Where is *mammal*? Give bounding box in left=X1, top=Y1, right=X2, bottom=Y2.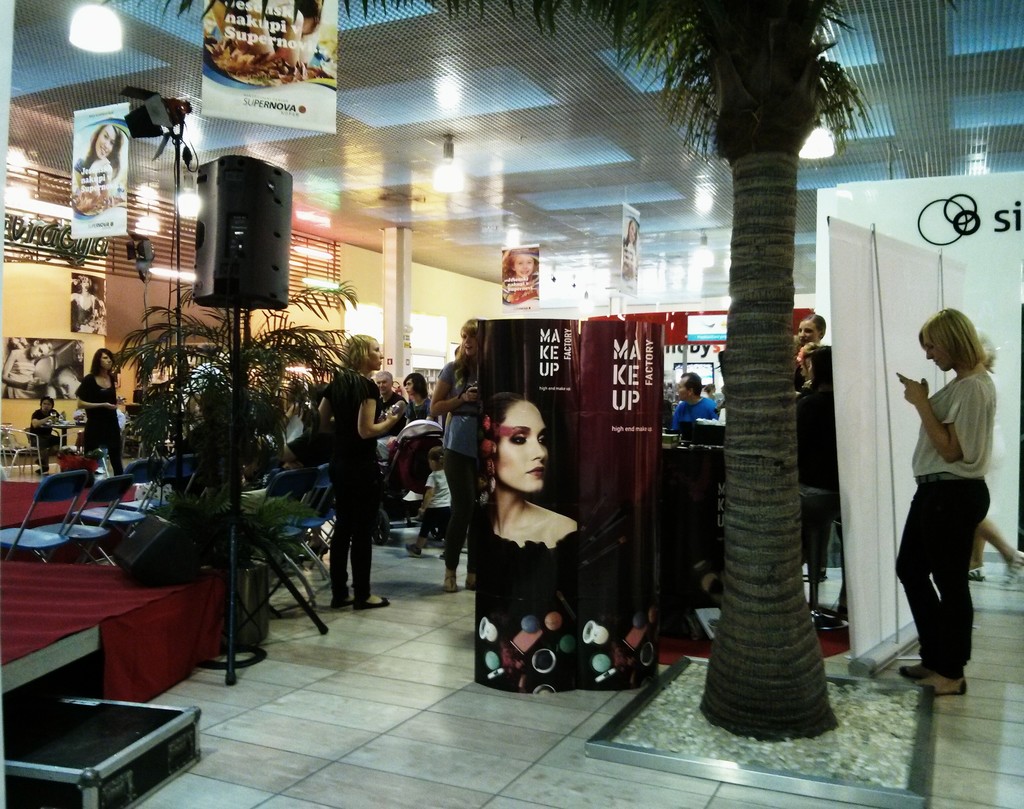
left=153, top=445, right=316, bottom=543.
